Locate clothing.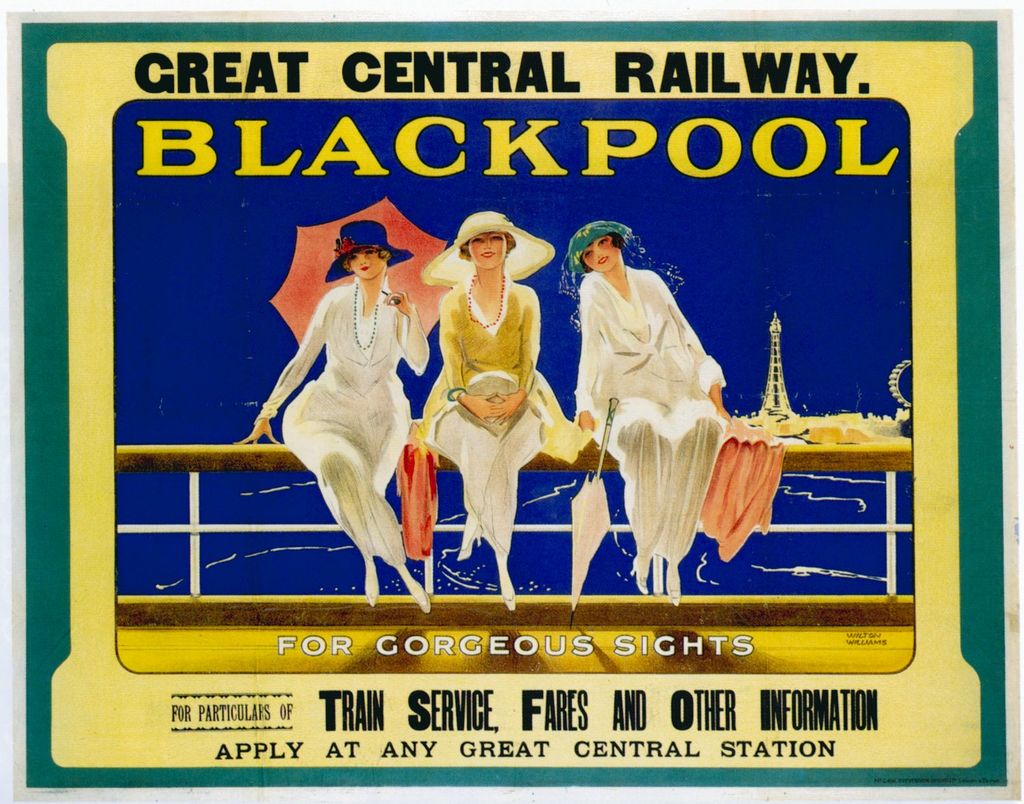
Bounding box: left=254, top=274, right=432, bottom=565.
